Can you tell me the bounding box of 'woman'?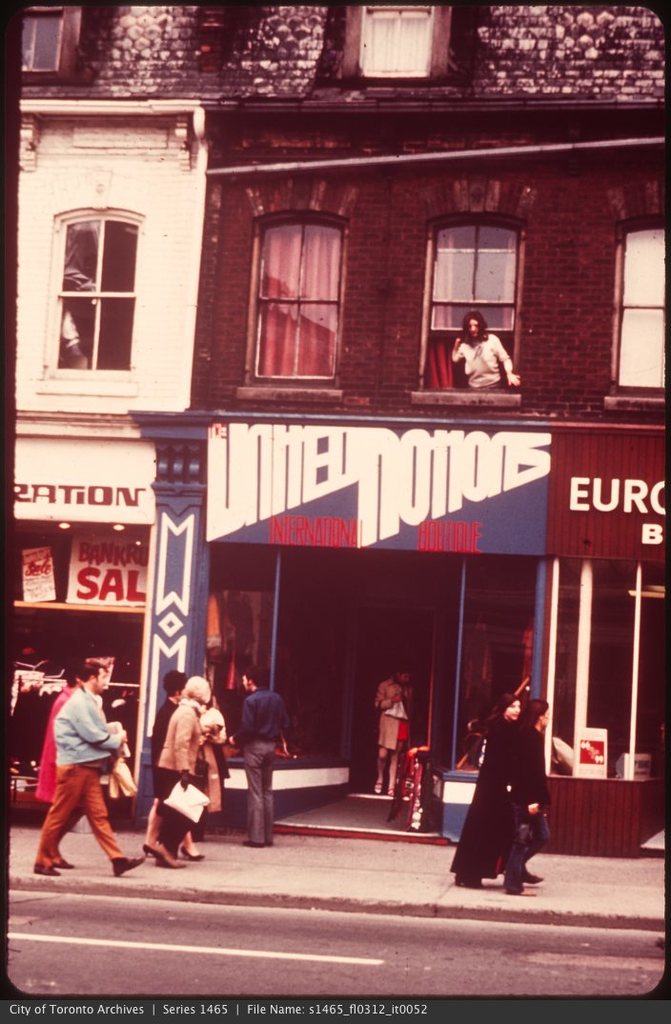
left=455, top=694, right=529, bottom=901.
